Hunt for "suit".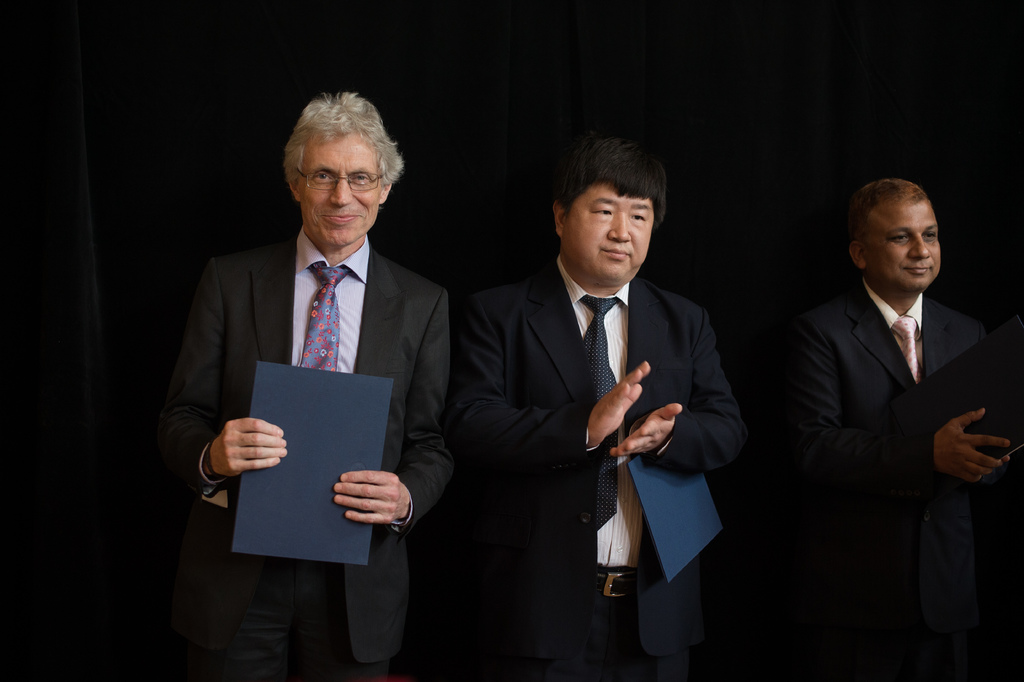
Hunted down at 781, 272, 1023, 681.
